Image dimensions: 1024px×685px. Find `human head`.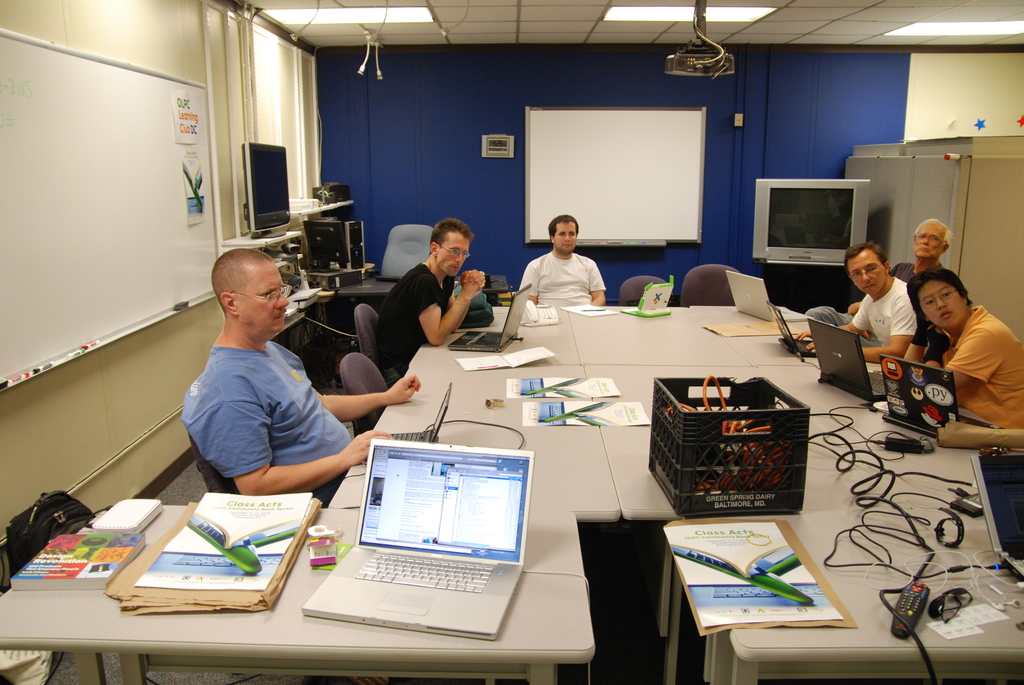
(201,243,282,339).
